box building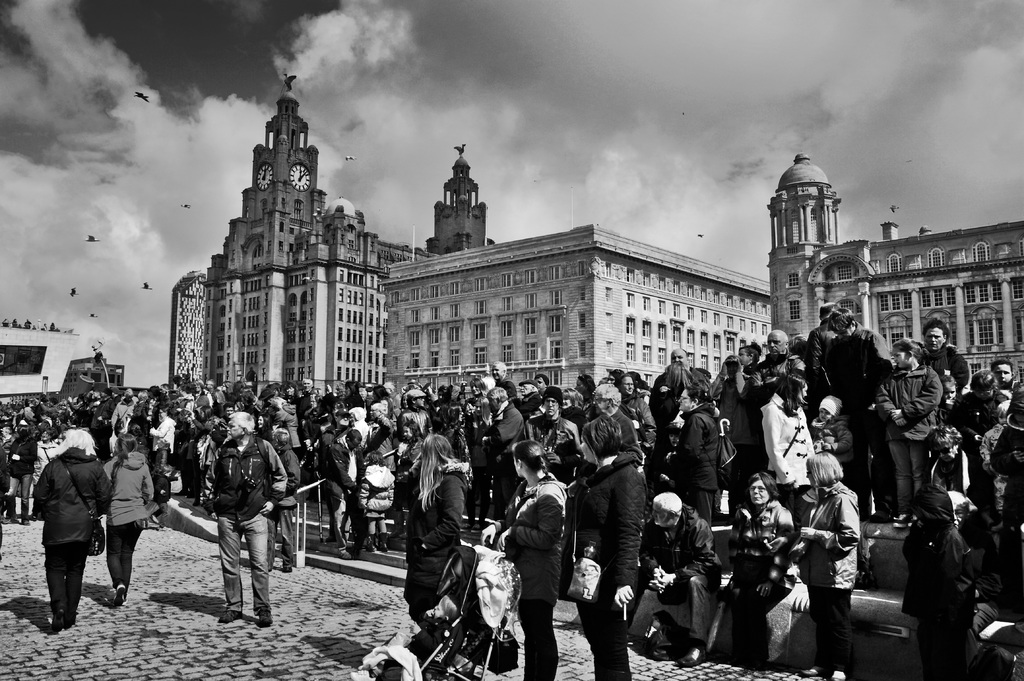
[x1=204, y1=74, x2=428, y2=399]
